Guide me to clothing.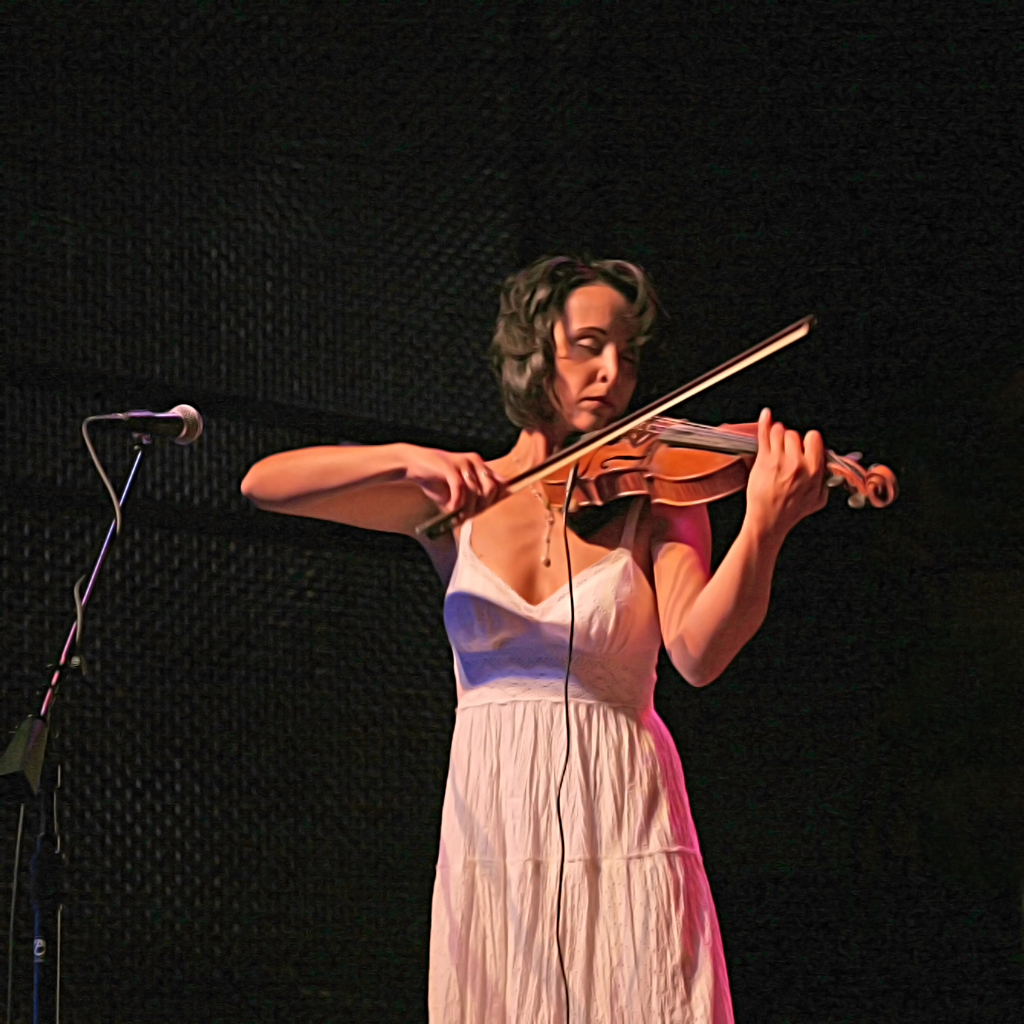
Guidance: x1=426, y1=470, x2=734, y2=1023.
